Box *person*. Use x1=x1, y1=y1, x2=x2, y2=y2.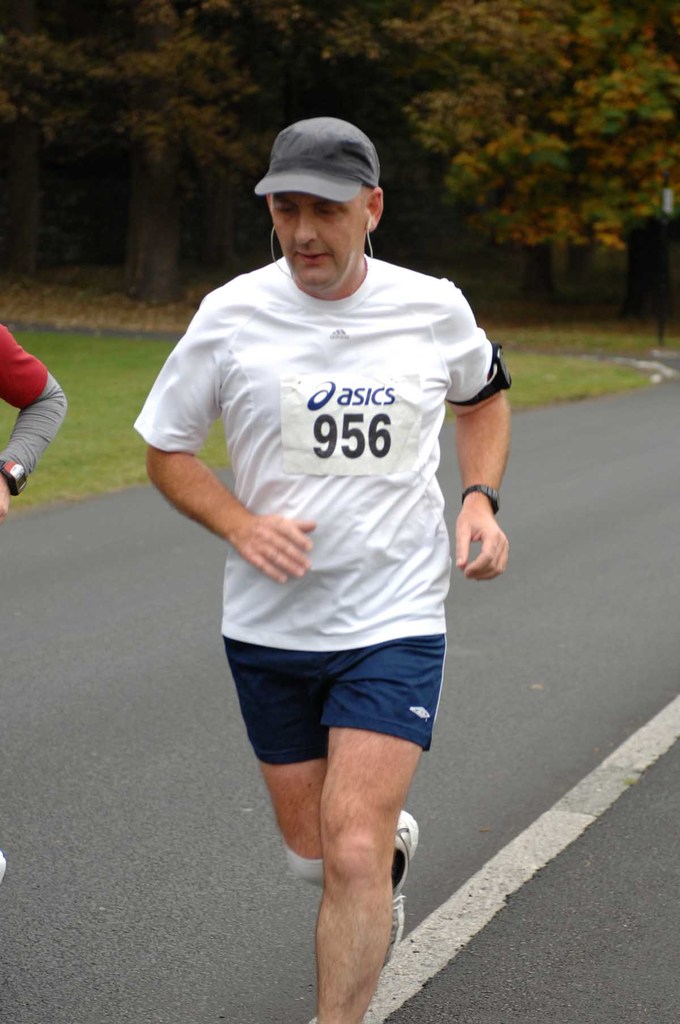
x1=0, y1=323, x2=65, y2=526.
